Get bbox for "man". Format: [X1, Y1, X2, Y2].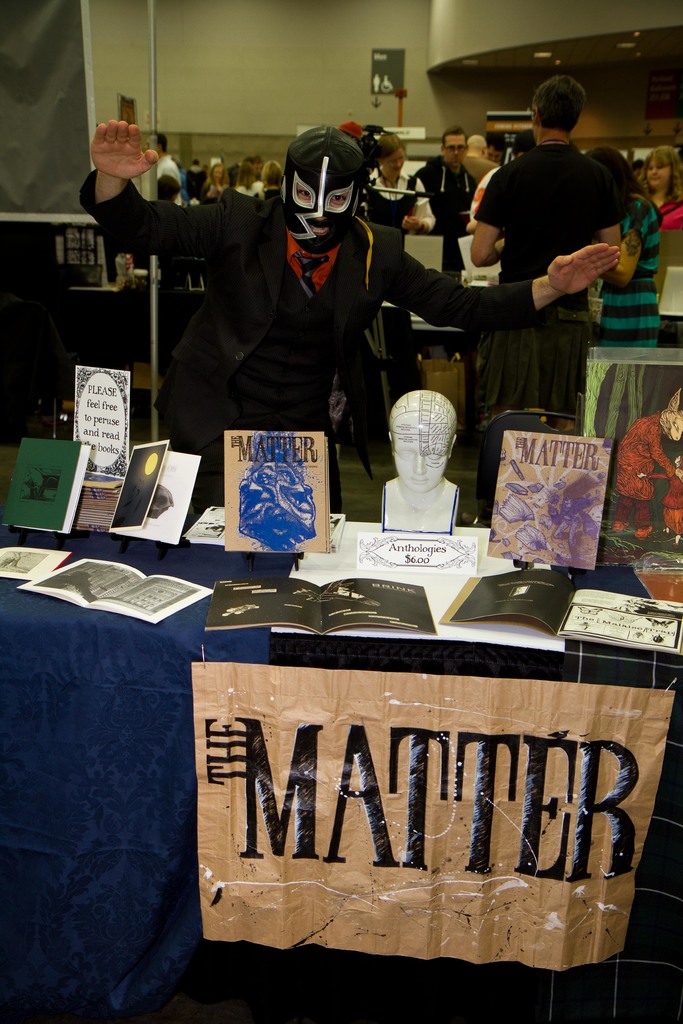
[411, 142, 490, 359].
